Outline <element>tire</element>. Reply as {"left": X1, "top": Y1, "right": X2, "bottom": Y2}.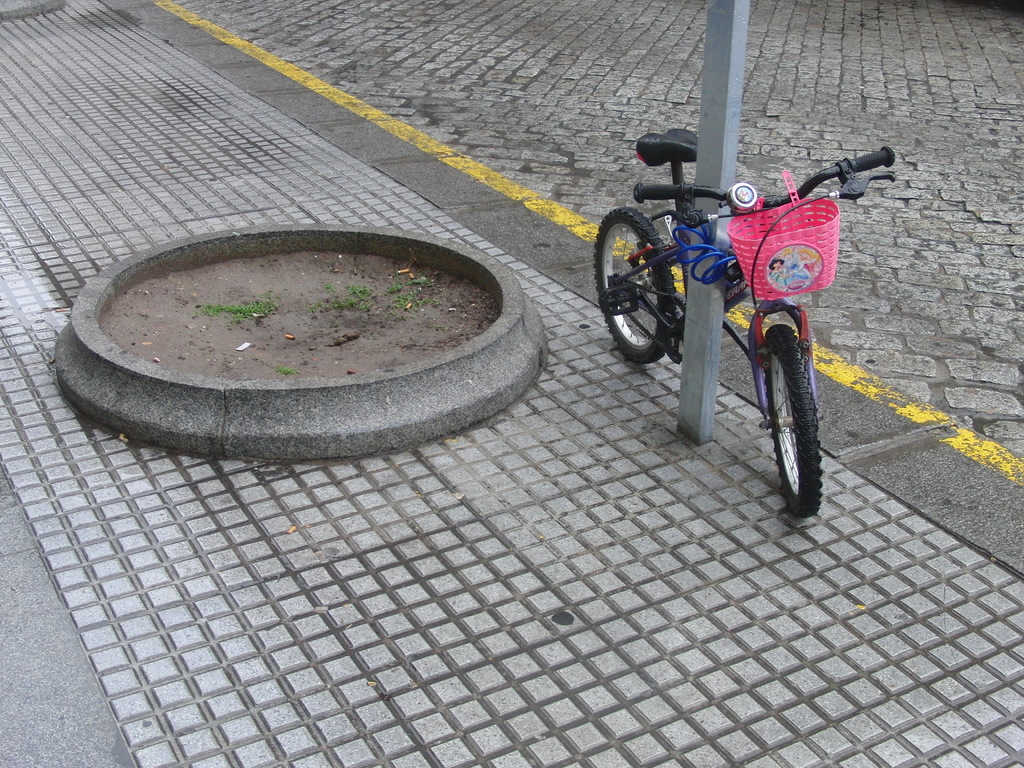
{"left": 591, "top": 209, "right": 673, "bottom": 360}.
